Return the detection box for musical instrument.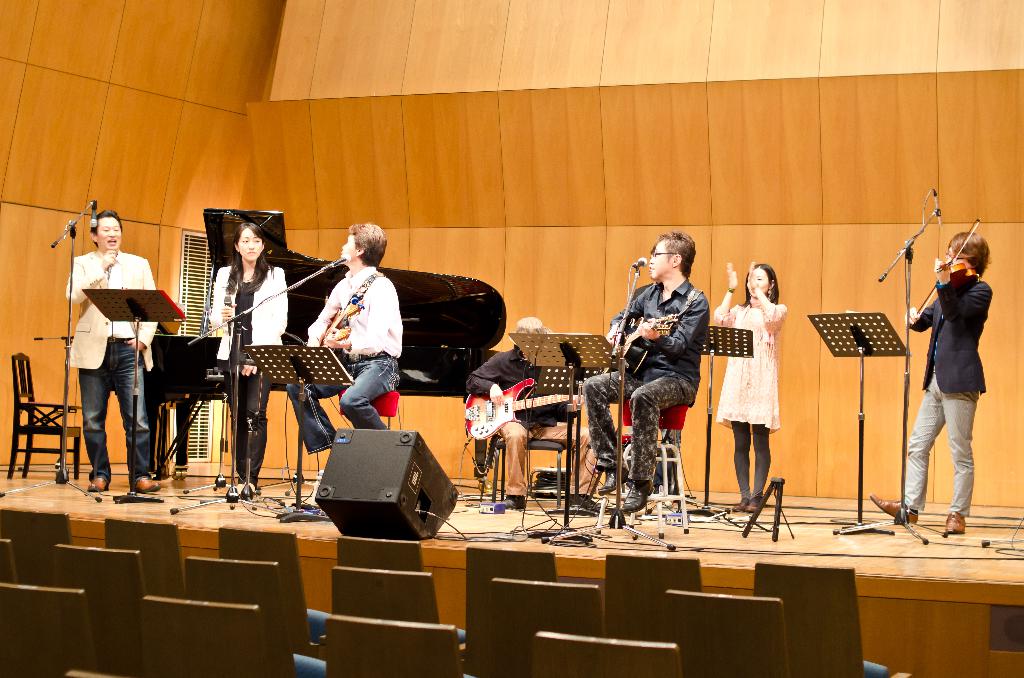
(463,376,586,442).
